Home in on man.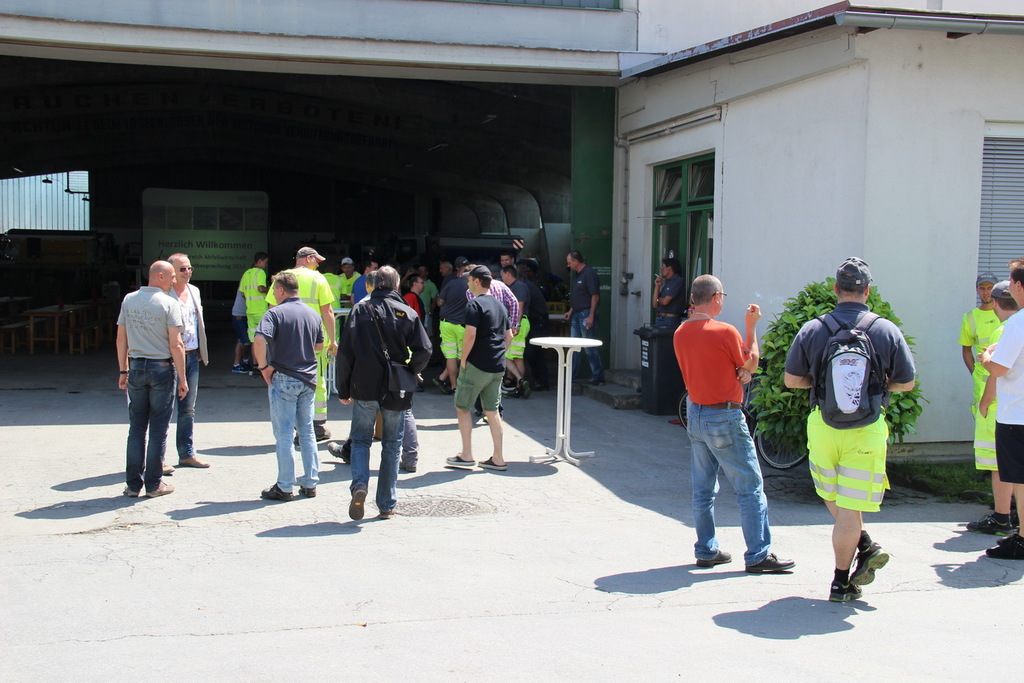
Homed in at bbox(116, 251, 190, 504).
